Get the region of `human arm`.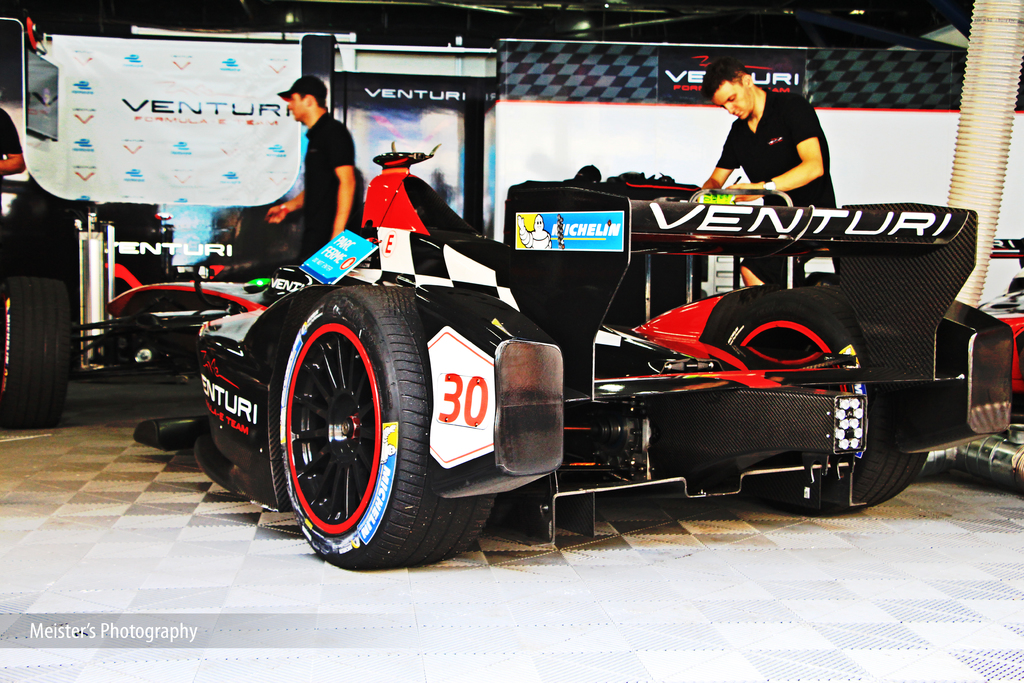
705 122 739 194.
